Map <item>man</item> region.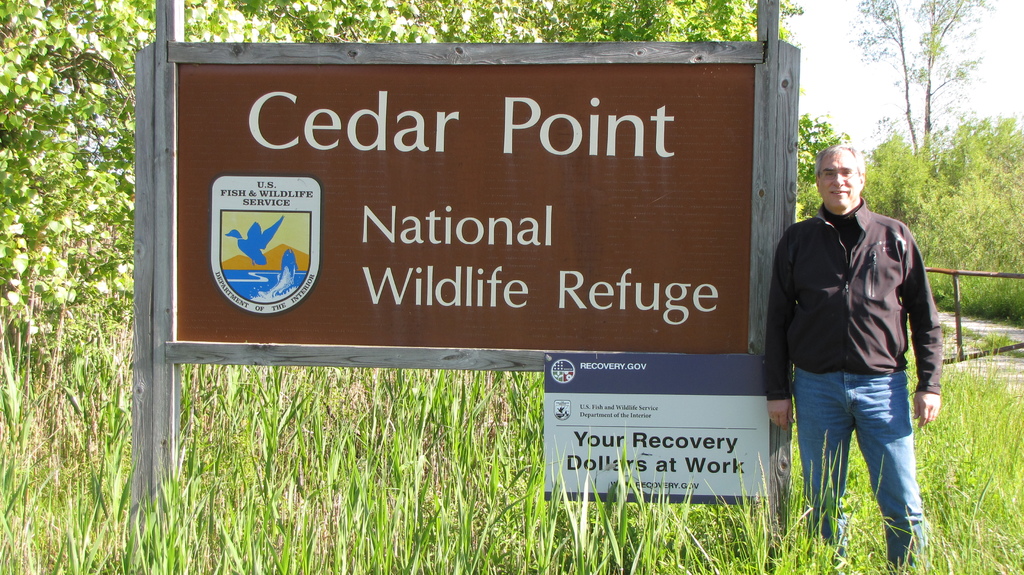
Mapped to bbox=[772, 143, 943, 544].
